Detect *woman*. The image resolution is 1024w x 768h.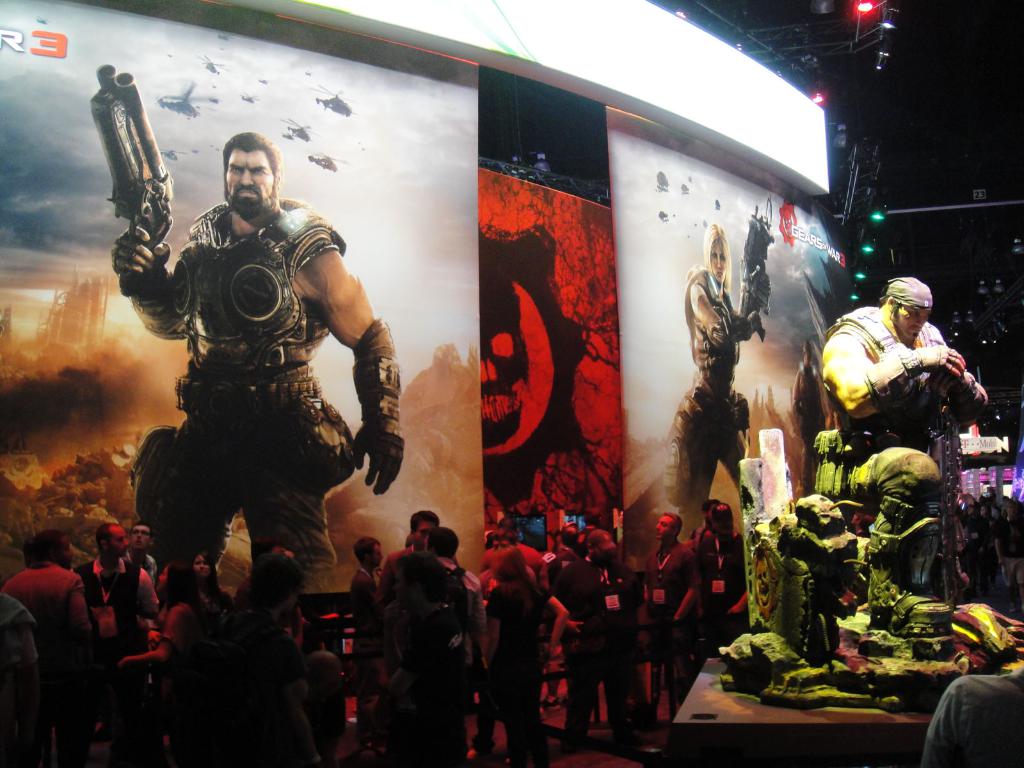
[113, 558, 209, 767].
